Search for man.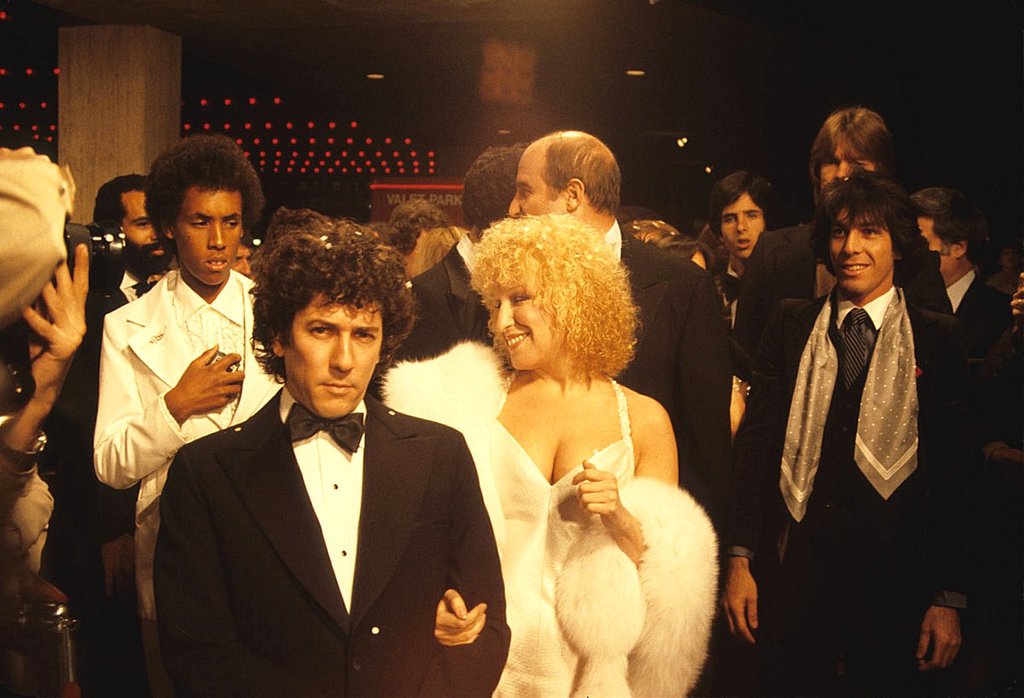
Found at x1=151, y1=245, x2=493, y2=694.
